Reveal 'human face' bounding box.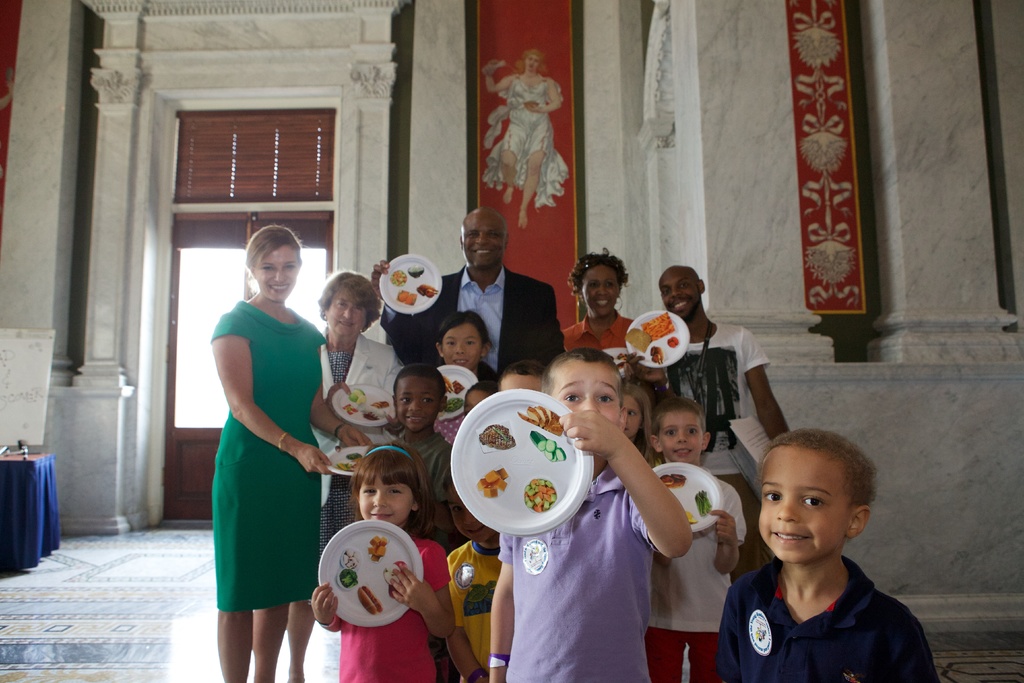
Revealed: box(660, 411, 703, 471).
